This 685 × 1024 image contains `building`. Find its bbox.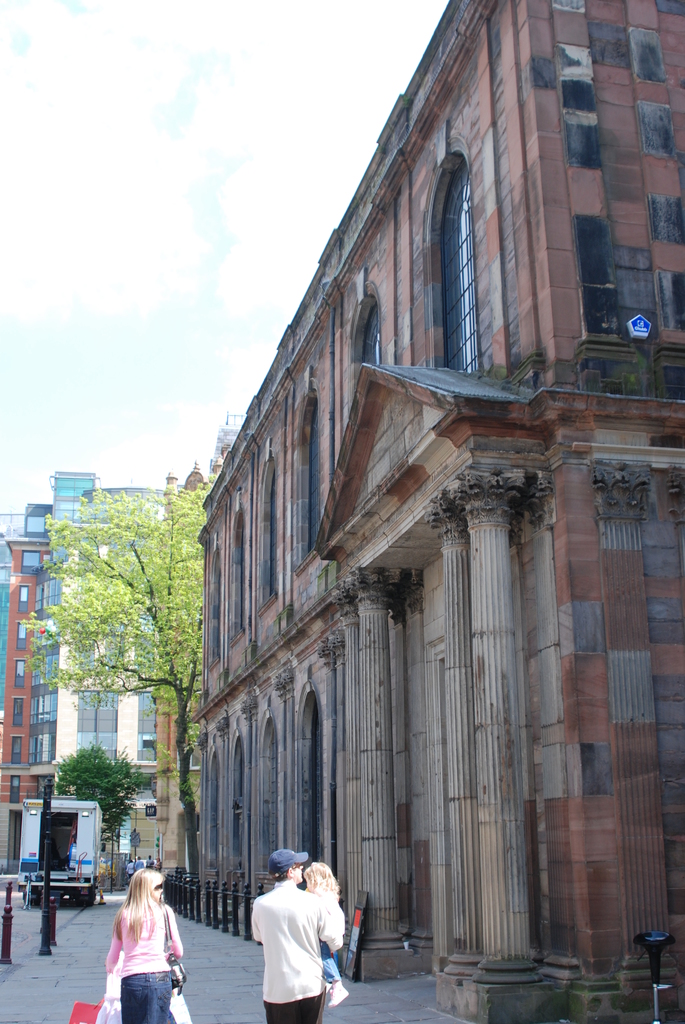
l=0, t=468, r=163, b=860.
